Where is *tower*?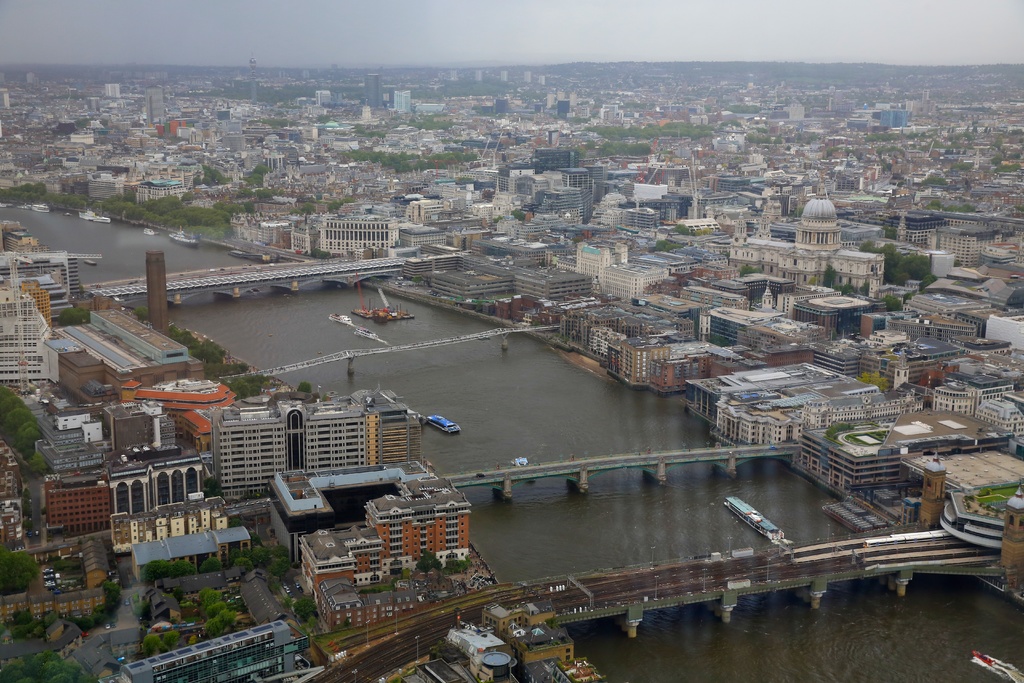
Rect(801, 190, 843, 247).
